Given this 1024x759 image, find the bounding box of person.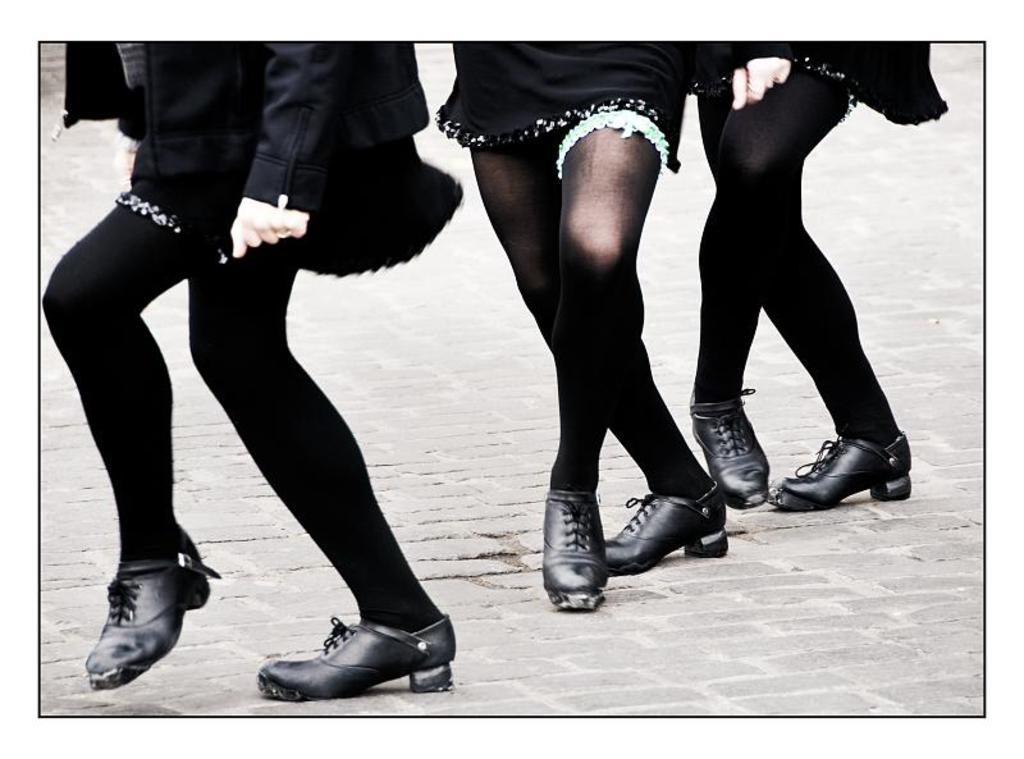
[671, 60, 915, 523].
